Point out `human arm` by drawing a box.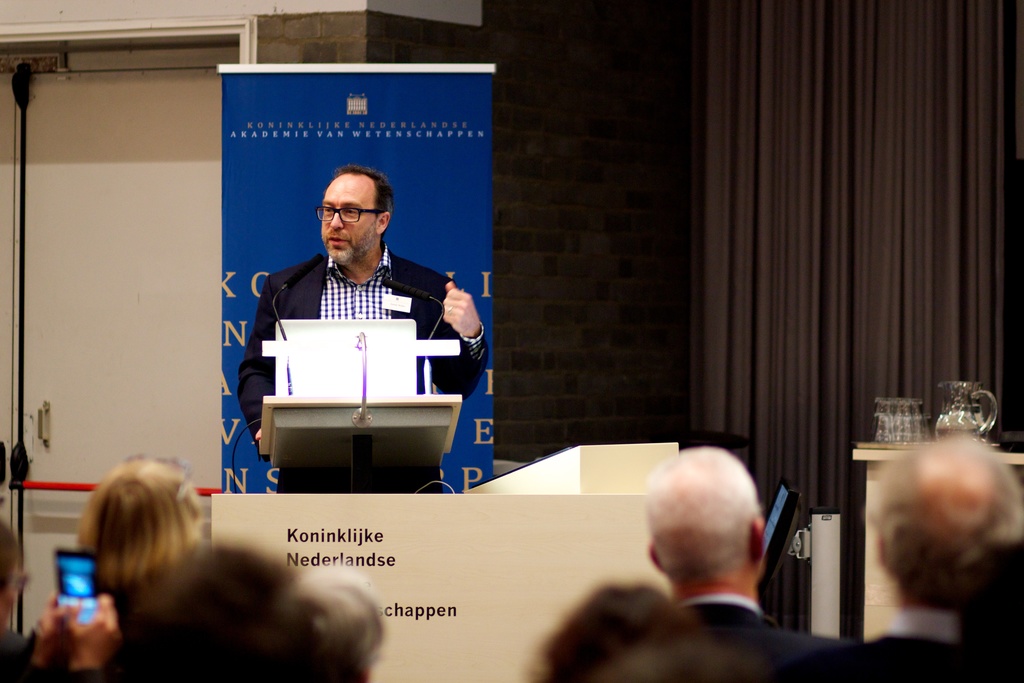
crop(234, 278, 278, 445).
